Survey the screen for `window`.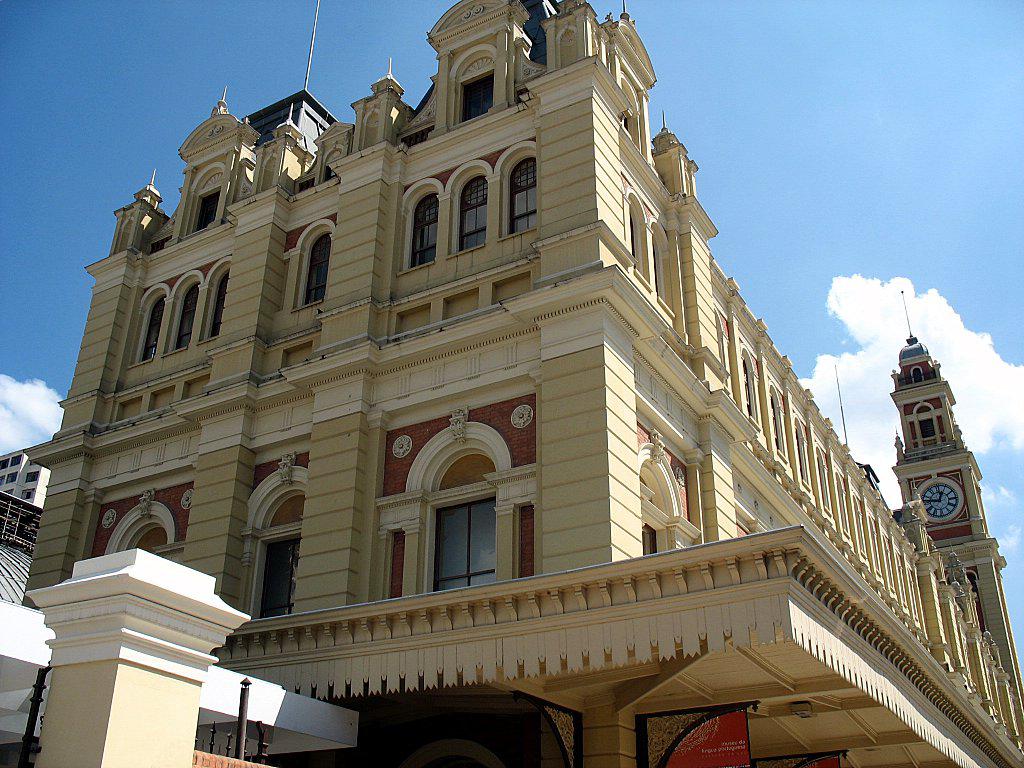
Survey found: 23, 481, 38, 504.
